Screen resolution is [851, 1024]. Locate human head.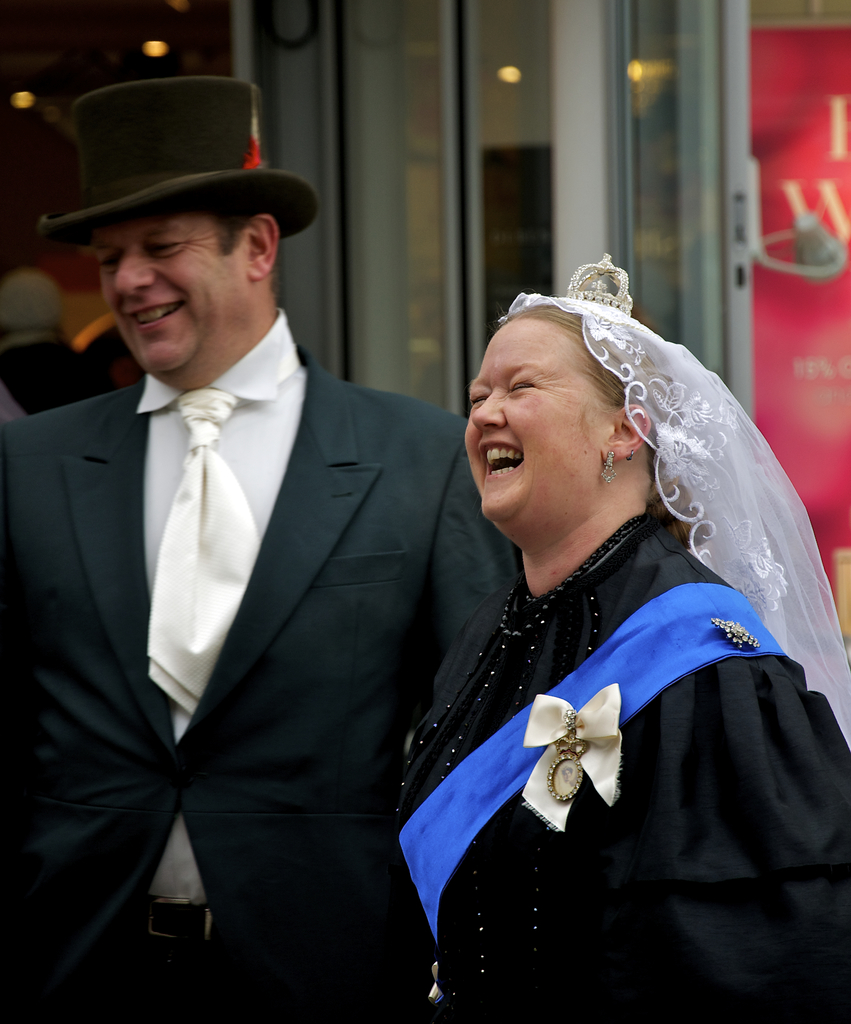
BBox(470, 284, 685, 540).
